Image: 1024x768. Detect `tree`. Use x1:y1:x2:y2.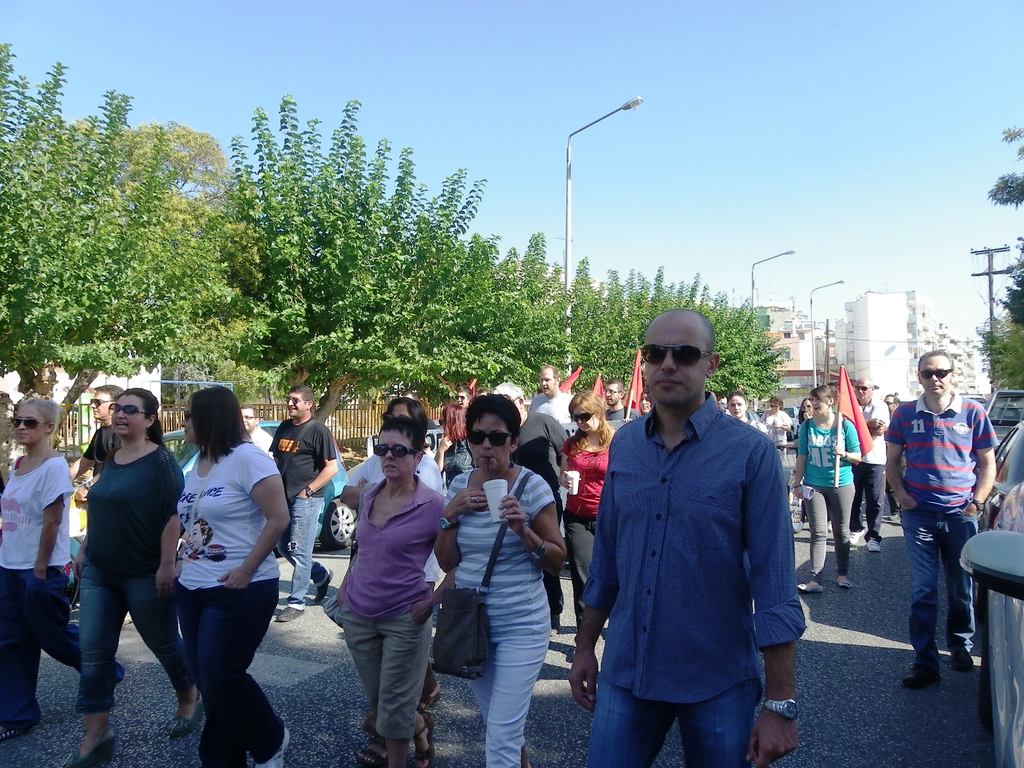
975:315:1023:394.
